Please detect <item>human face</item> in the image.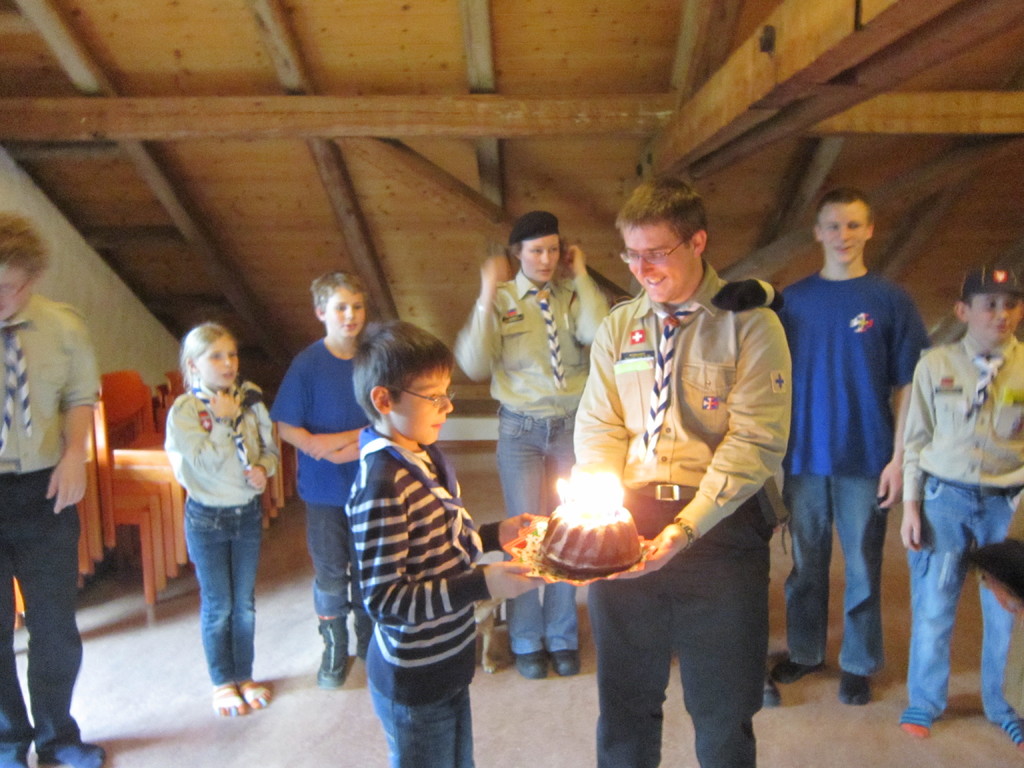
196, 335, 237, 387.
